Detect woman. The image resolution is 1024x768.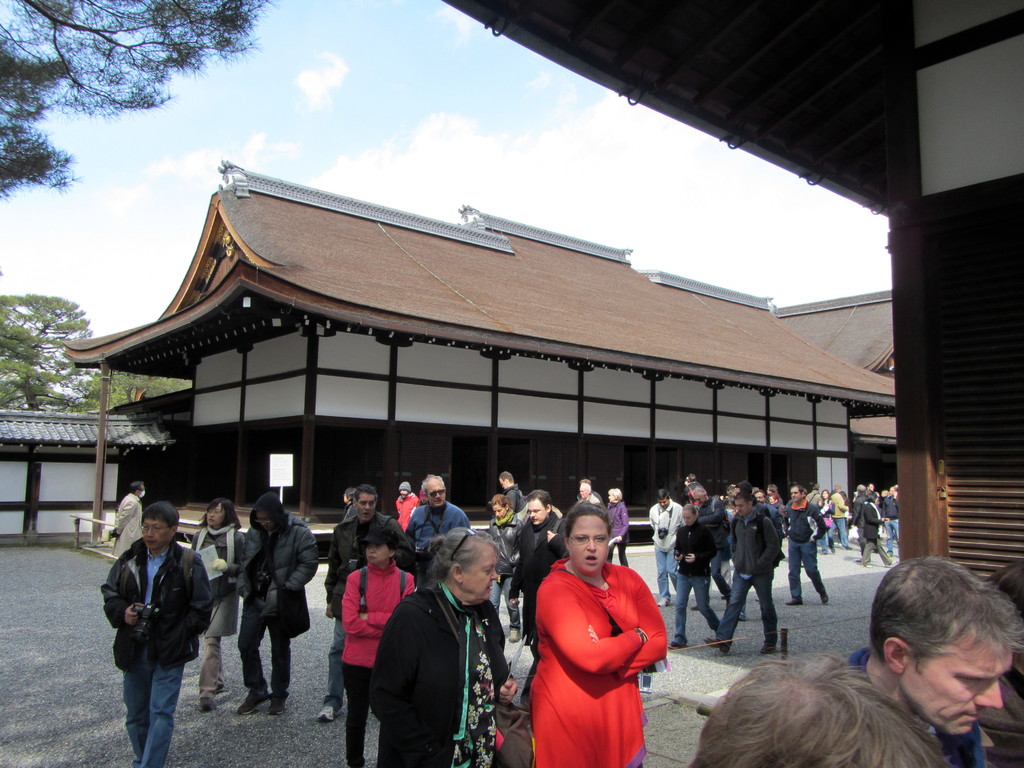
(x1=600, y1=486, x2=637, y2=573).
